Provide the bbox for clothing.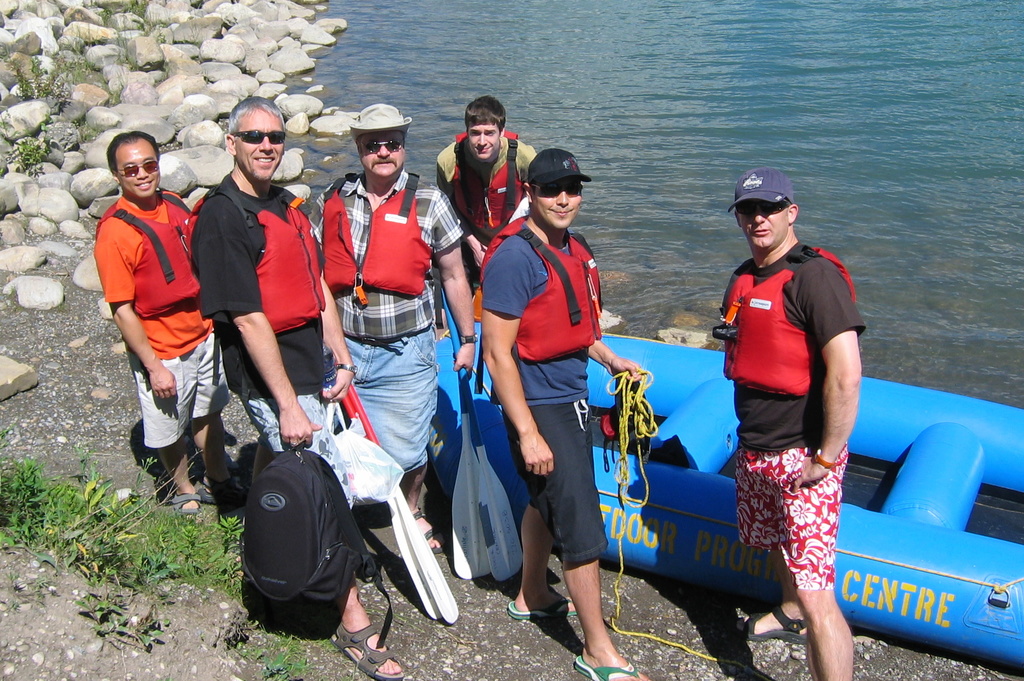
select_region(237, 393, 356, 500).
